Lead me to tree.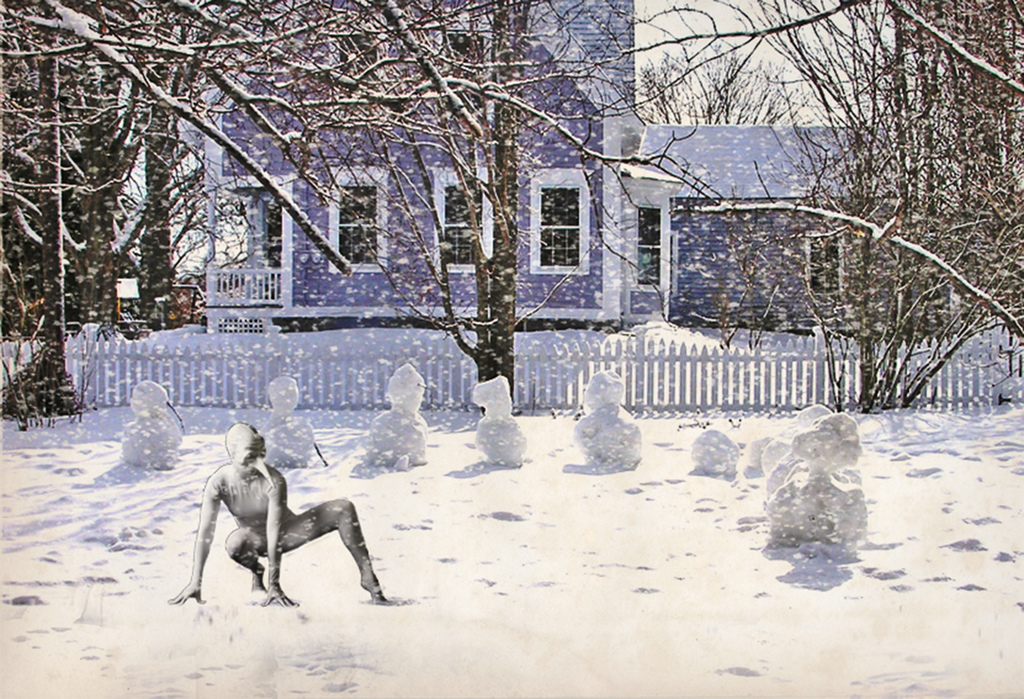
Lead to x1=756, y1=32, x2=1005, y2=431.
